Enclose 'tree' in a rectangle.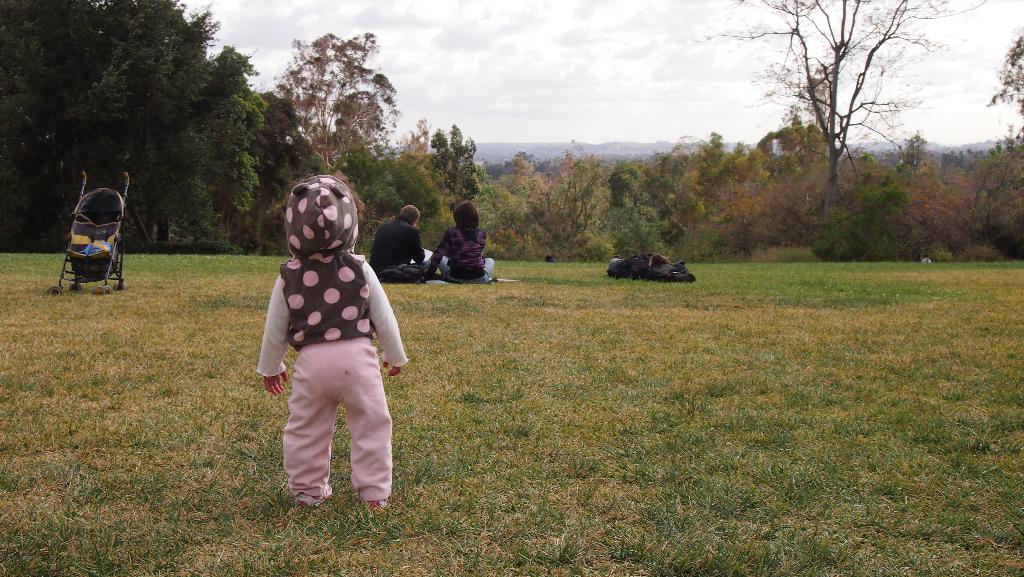
detection(238, 42, 411, 167).
